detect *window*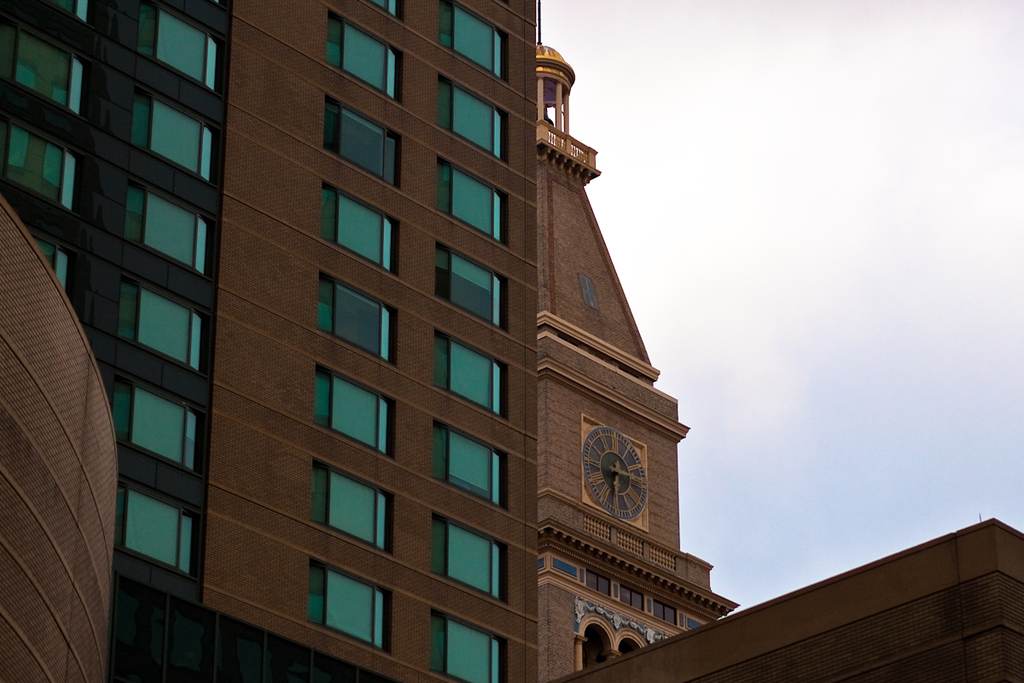
<region>1, 20, 84, 117</region>
